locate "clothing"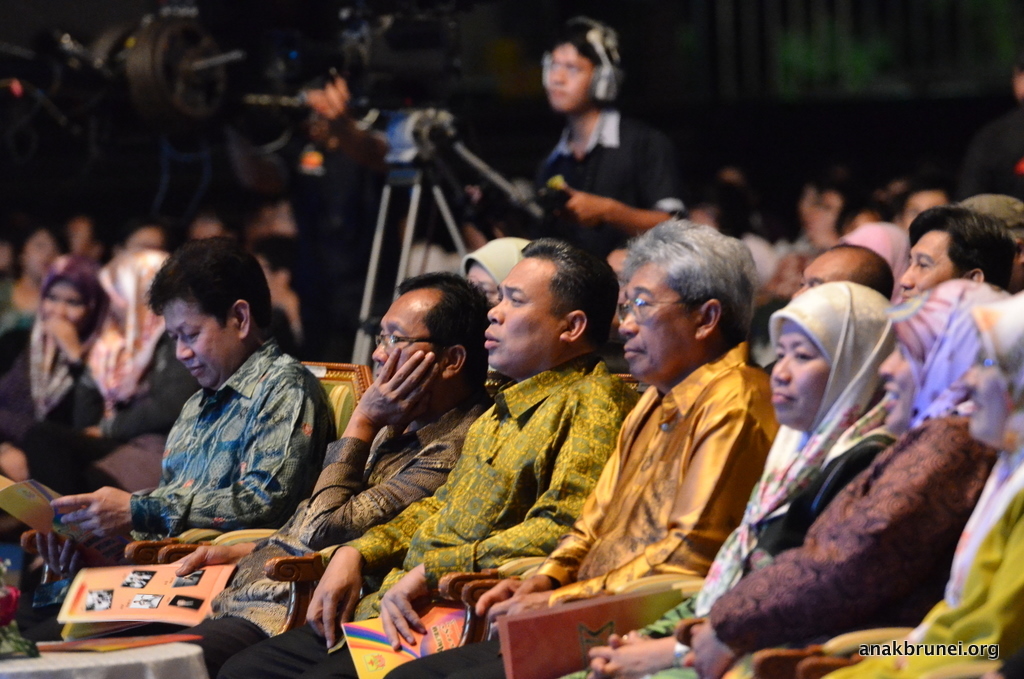
bbox(558, 281, 893, 678)
